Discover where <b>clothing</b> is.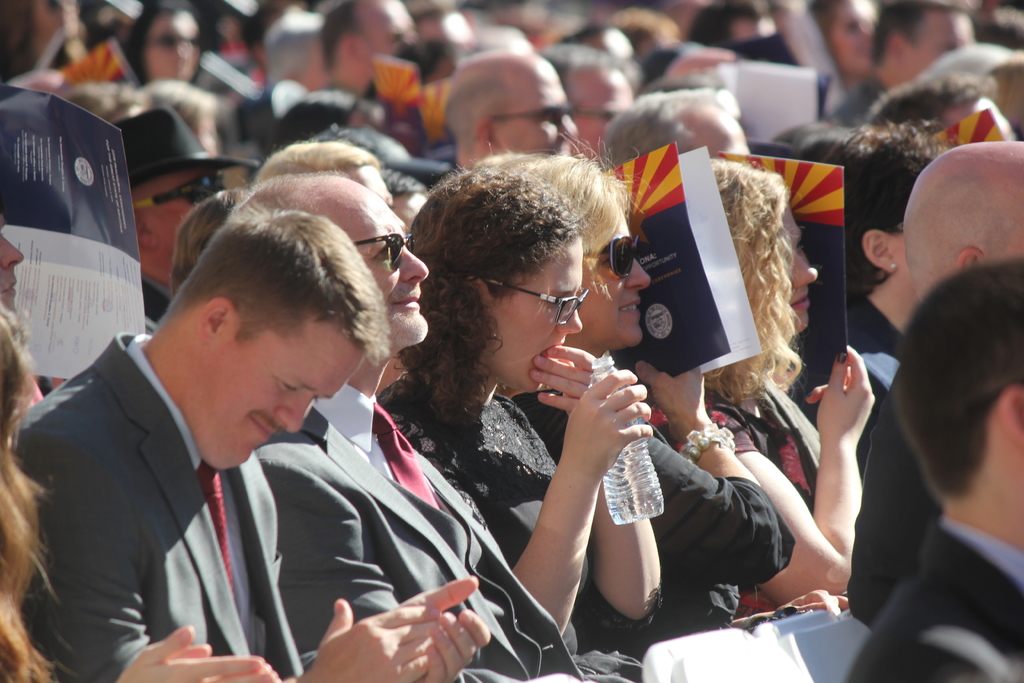
Discovered at [x1=845, y1=513, x2=1023, y2=682].
